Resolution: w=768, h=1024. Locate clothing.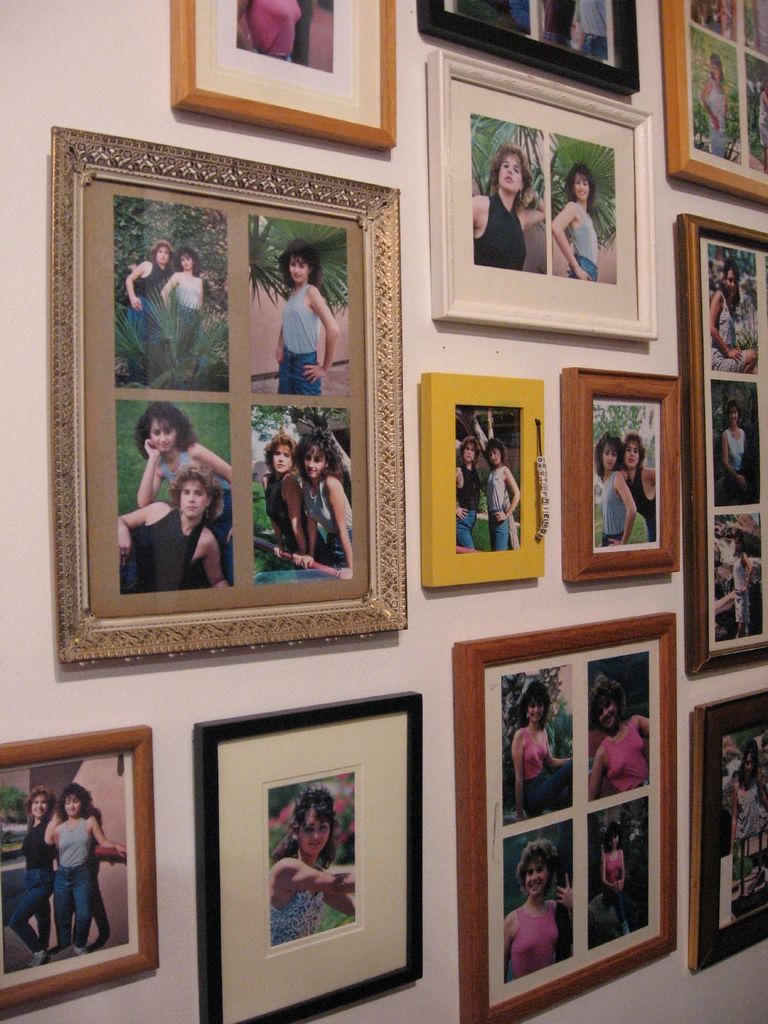
723 431 744 498.
